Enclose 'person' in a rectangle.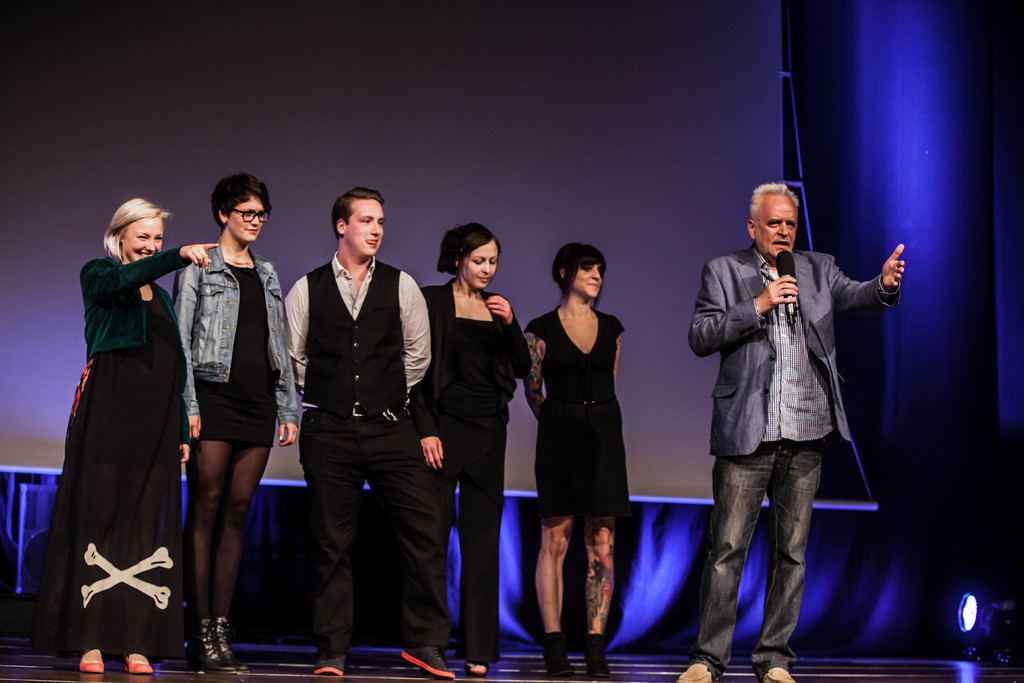
(44, 195, 225, 675).
